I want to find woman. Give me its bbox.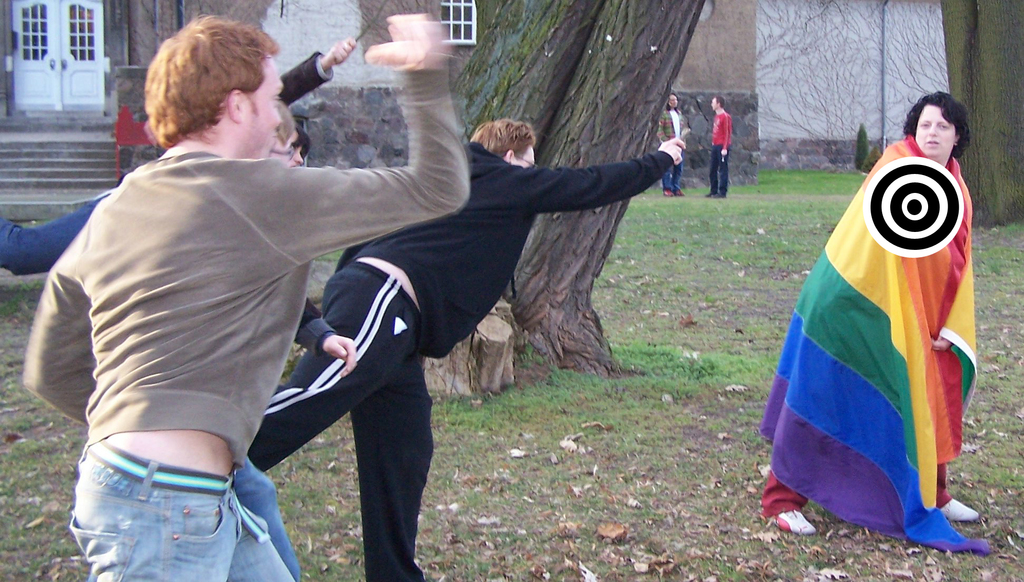
bbox=(780, 115, 988, 570).
